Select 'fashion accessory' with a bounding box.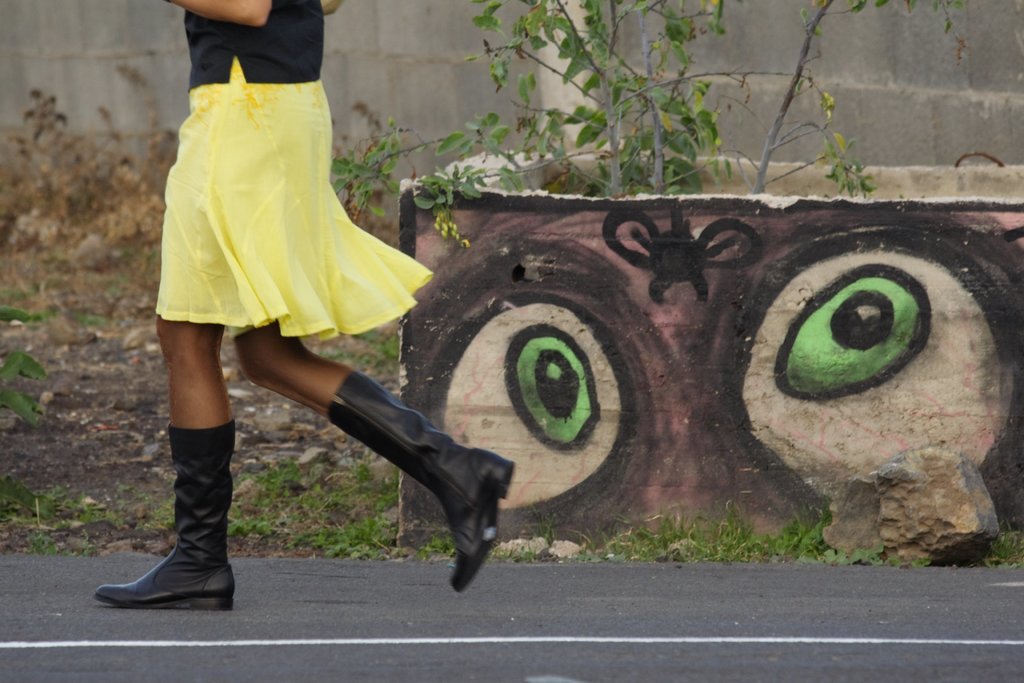
97,424,237,609.
